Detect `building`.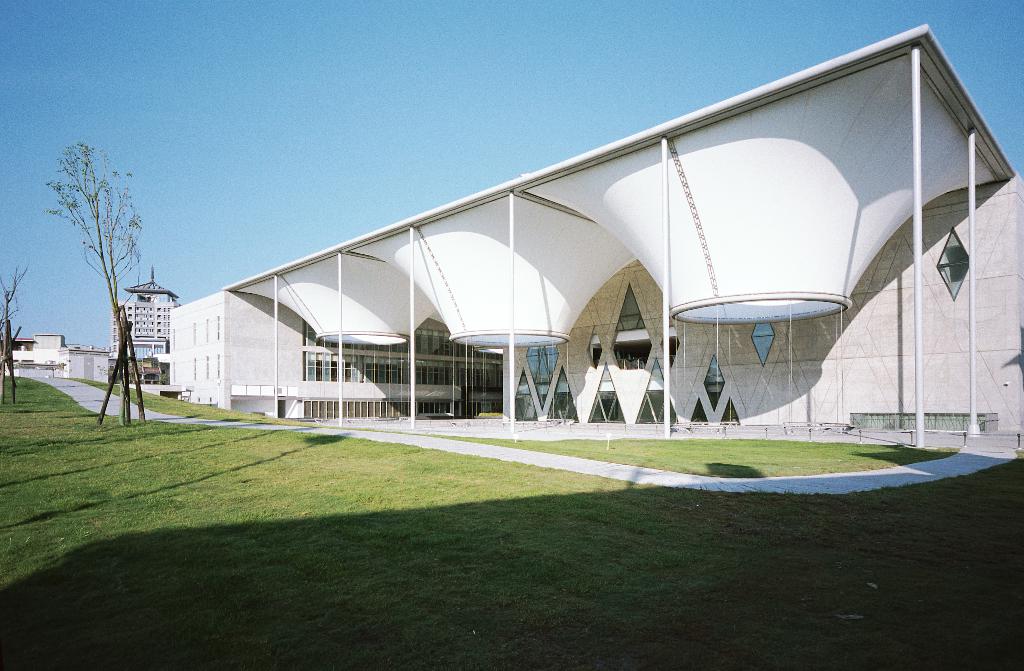
Detected at x1=168, y1=19, x2=1023, y2=461.
